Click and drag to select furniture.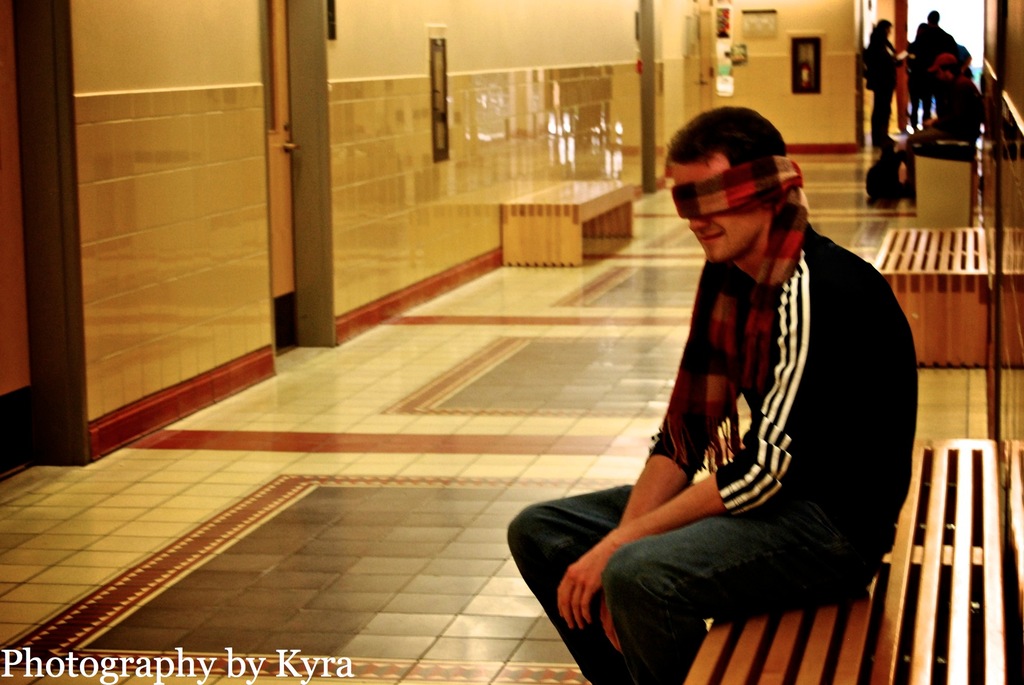
Selection: {"x1": 682, "y1": 437, "x2": 1001, "y2": 684}.
